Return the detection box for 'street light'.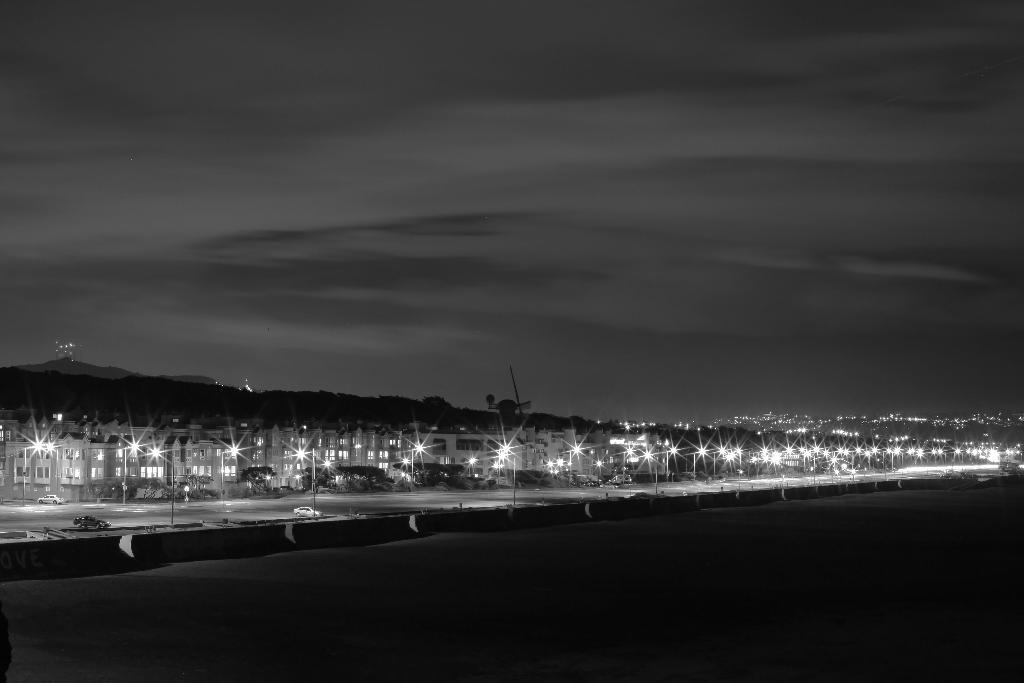
x1=728, y1=452, x2=743, y2=491.
